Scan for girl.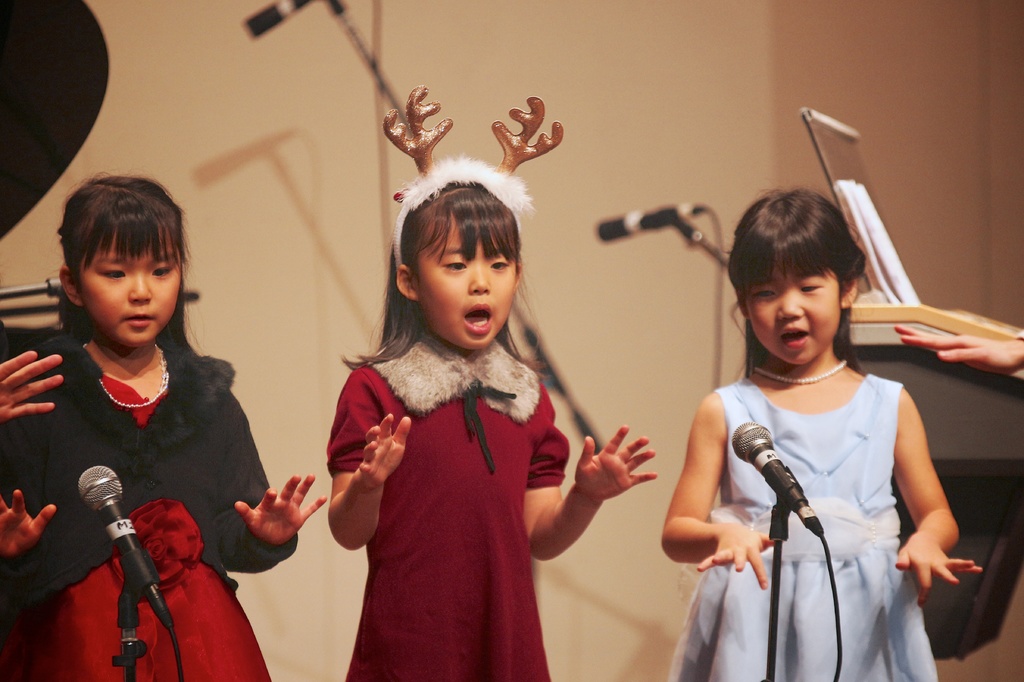
Scan result: (left=329, top=180, right=658, bottom=681).
